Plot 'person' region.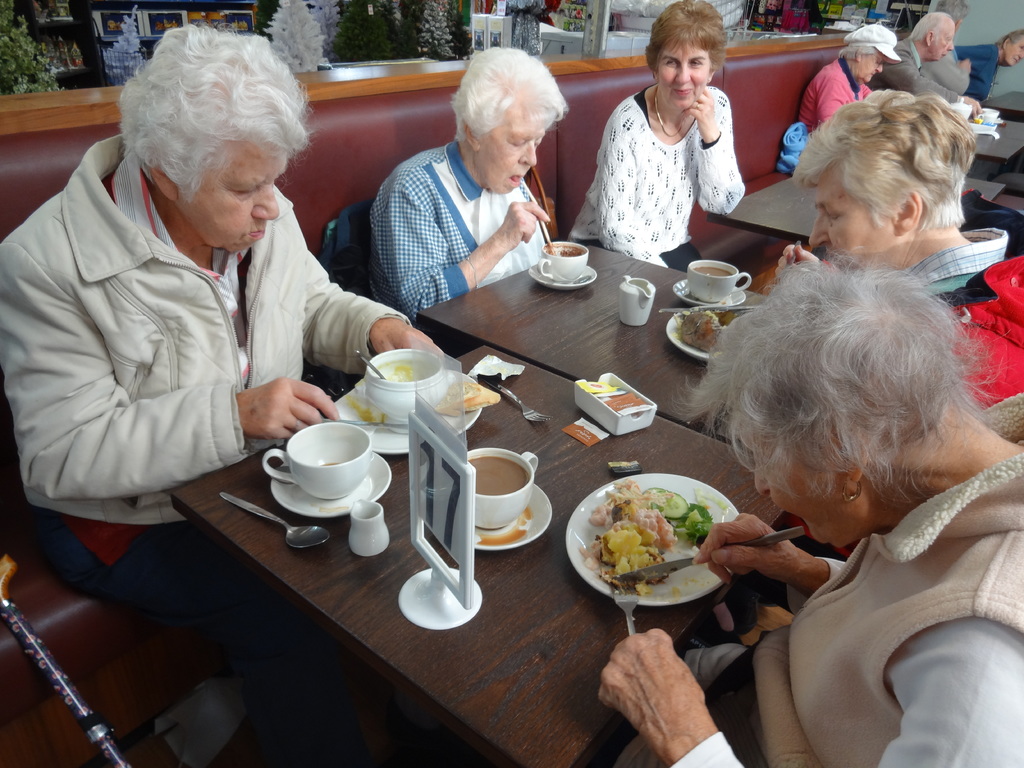
Plotted at (31,16,396,565).
